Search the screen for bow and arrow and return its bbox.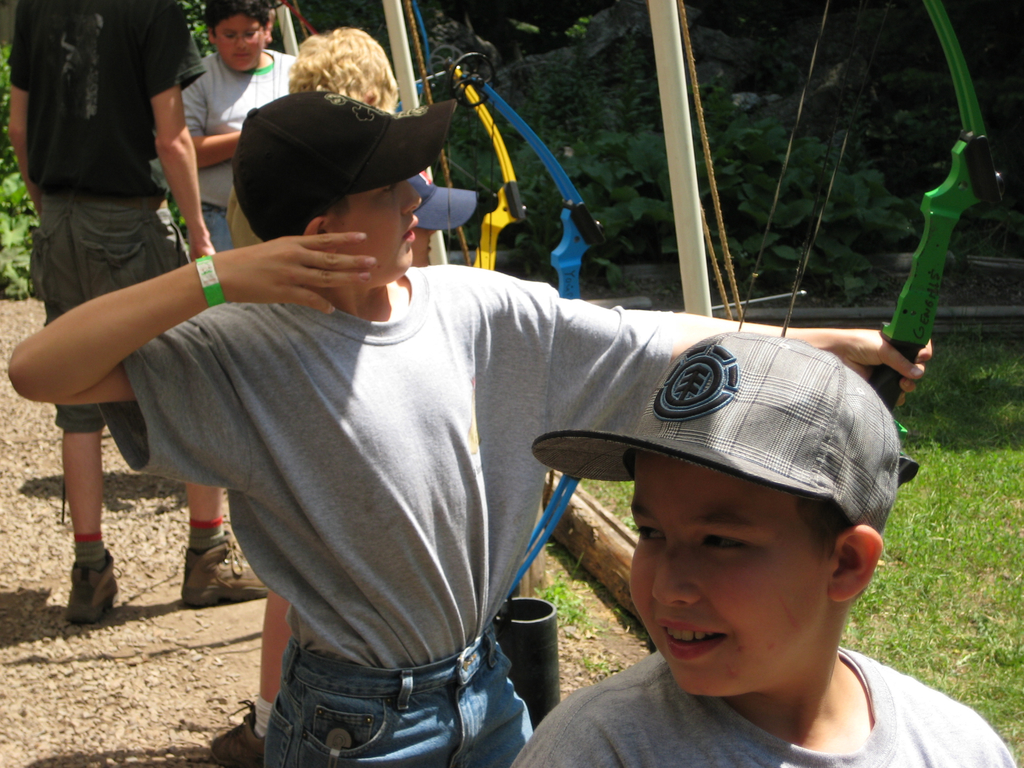
Found: <bbox>734, 0, 1005, 422</bbox>.
